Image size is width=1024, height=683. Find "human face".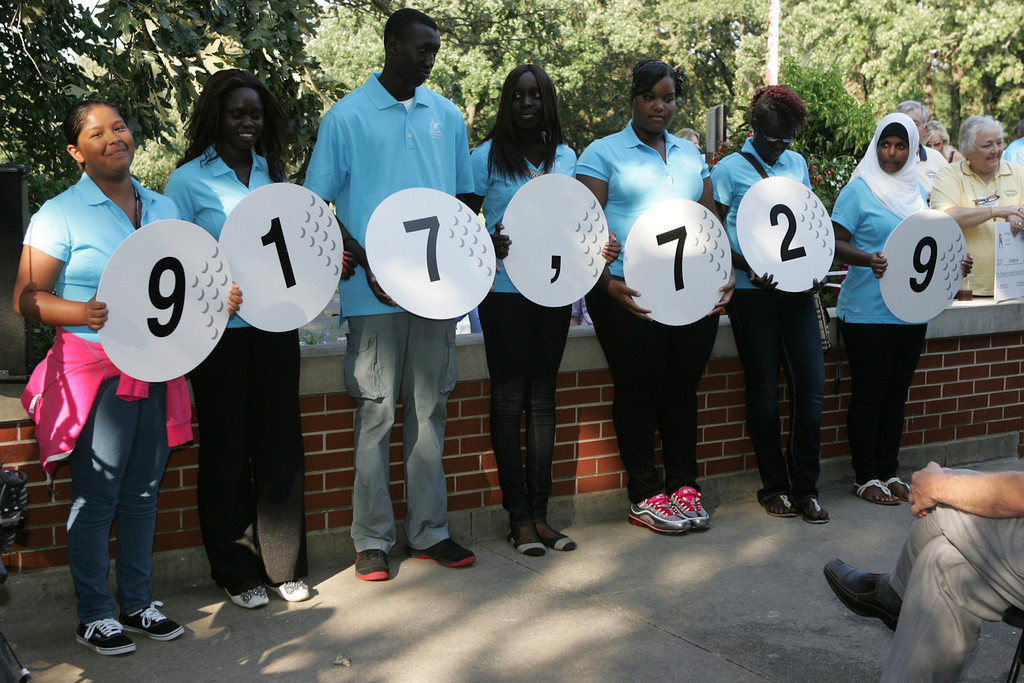
<bbox>925, 128, 944, 153</bbox>.
